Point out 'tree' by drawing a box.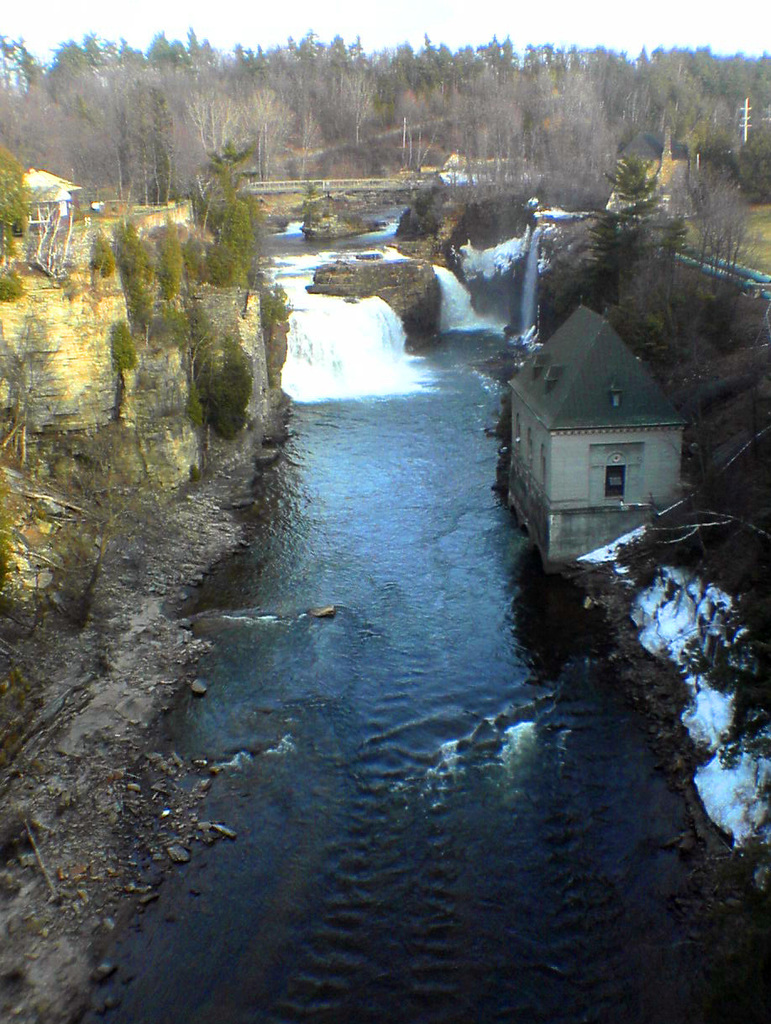
<box>650,209,687,315</box>.
